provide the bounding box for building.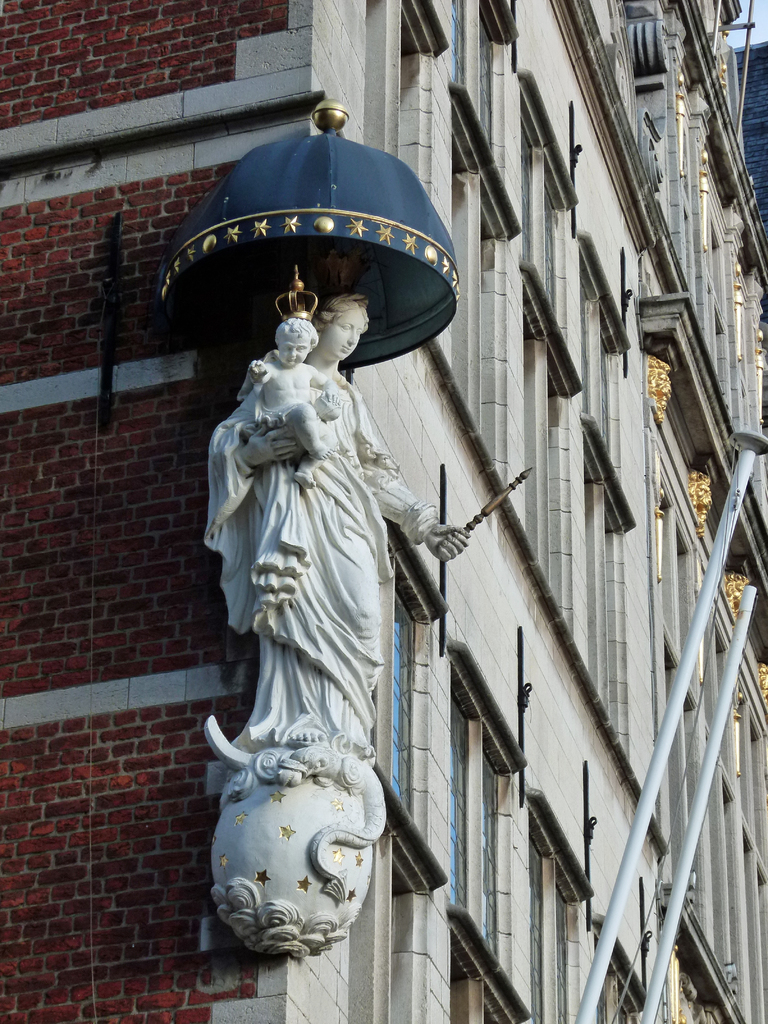
x1=0, y1=0, x2=767, y2=1023.
